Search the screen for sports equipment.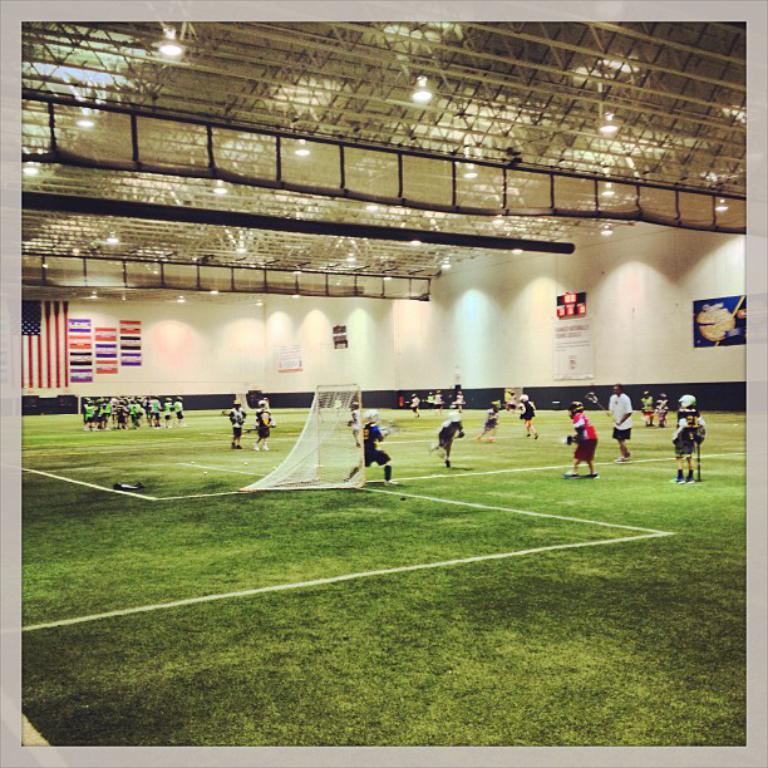
Found at bbox=(566, 399, 584, 419).
